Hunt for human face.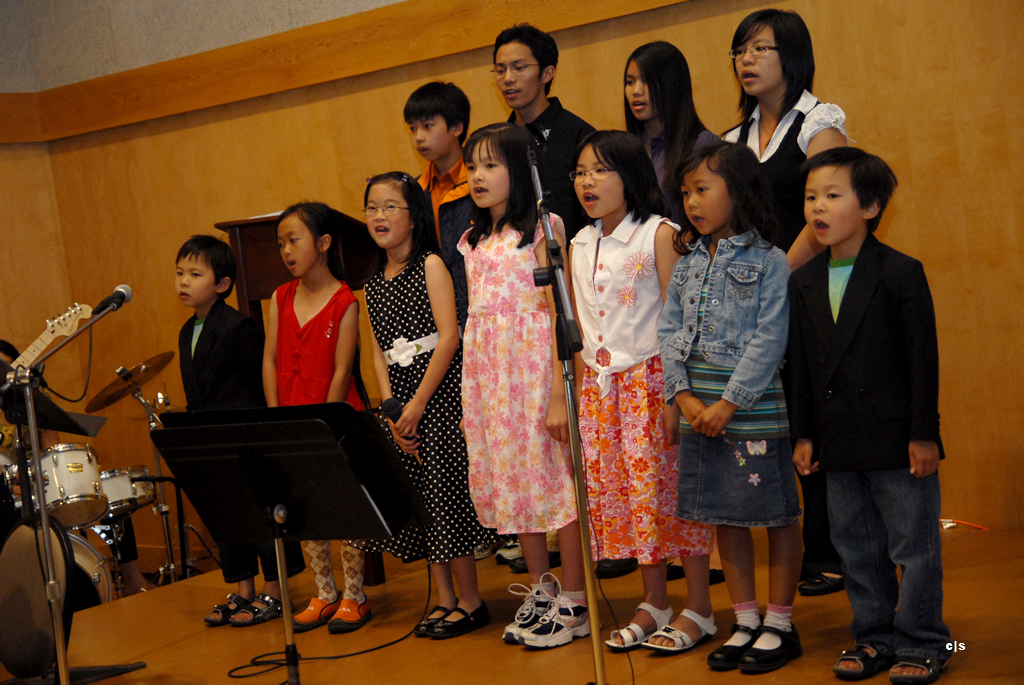
Hunted down at <region>465, 138, 504, 206</region>.
